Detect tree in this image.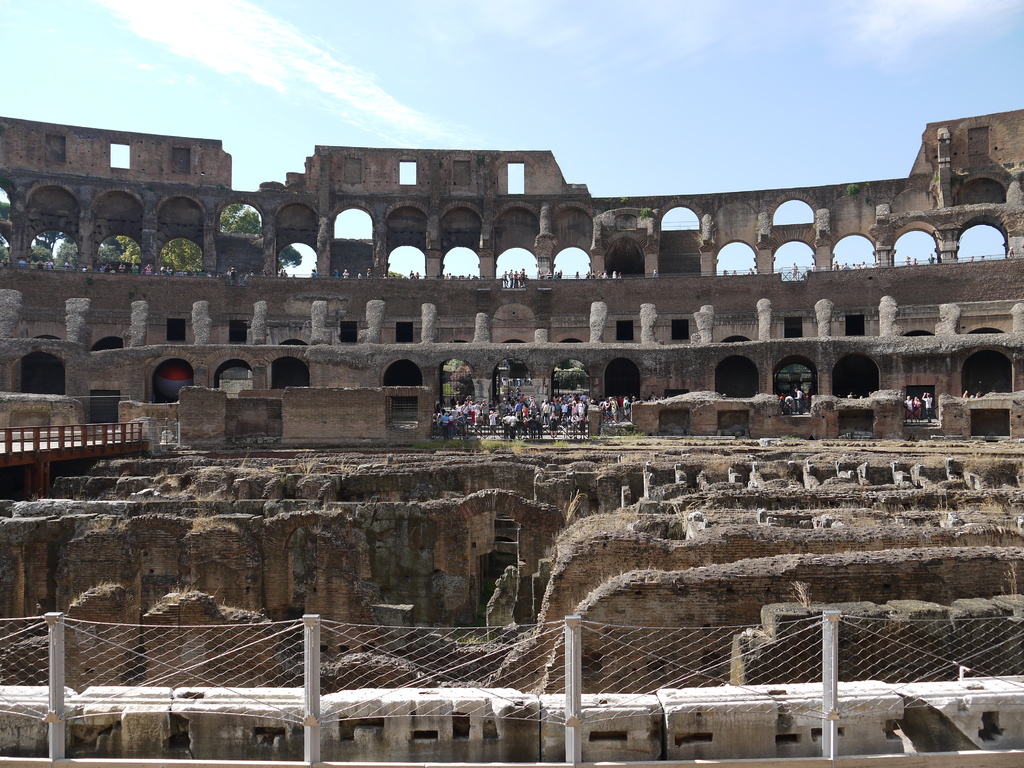
Detection: 152/242/199/266.
